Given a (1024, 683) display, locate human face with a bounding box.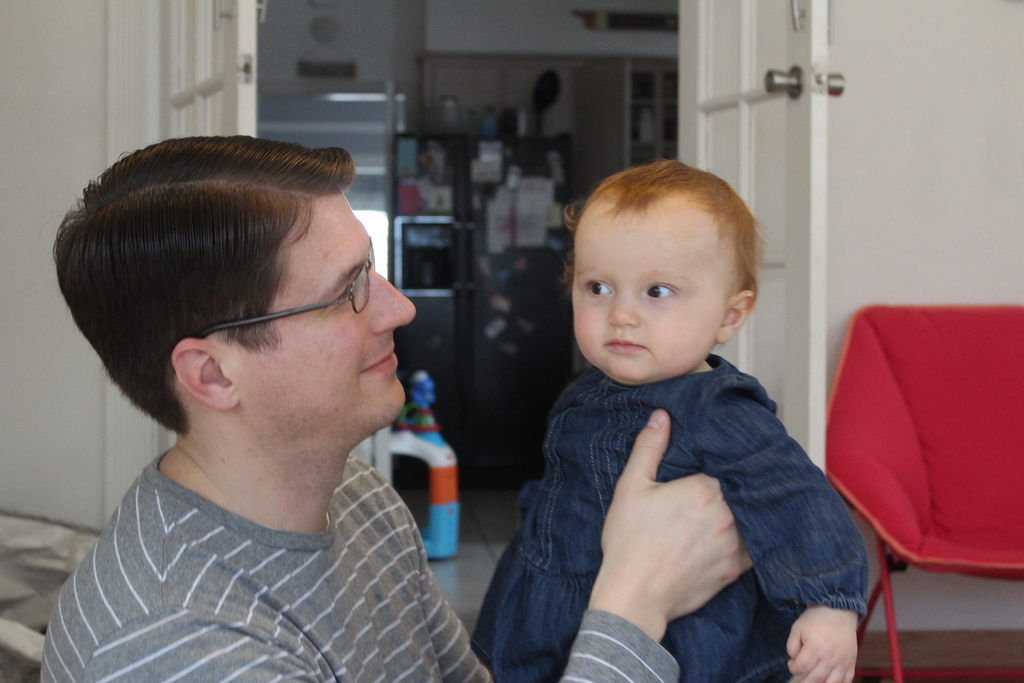
Located: Rect(268, 198, 414, 429).
